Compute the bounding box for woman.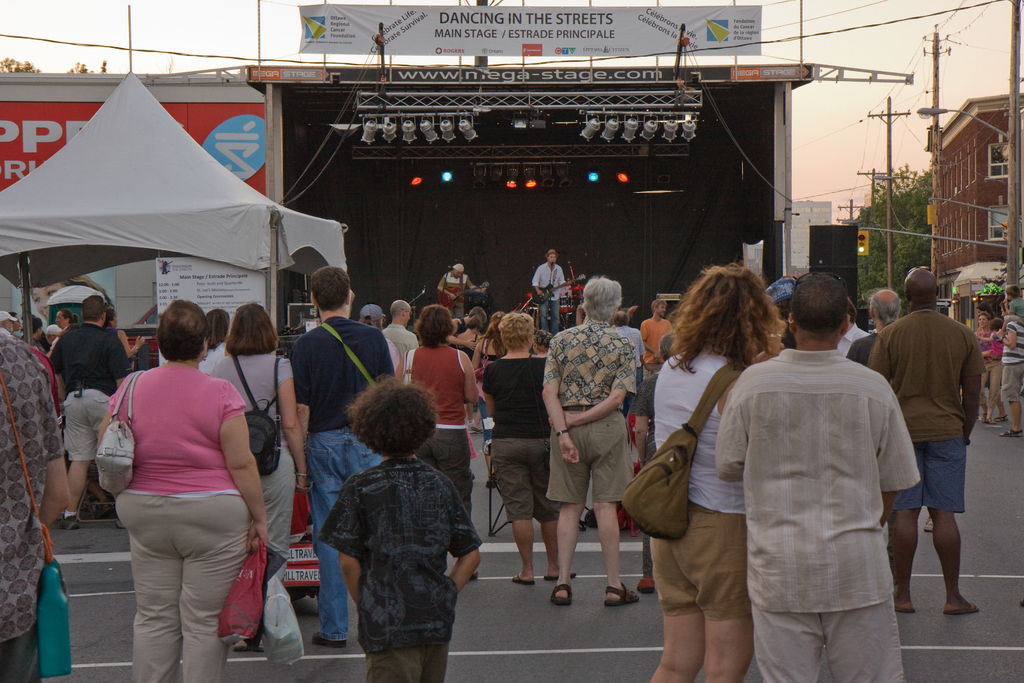
l=980, t=322, r=1009, b=424.
